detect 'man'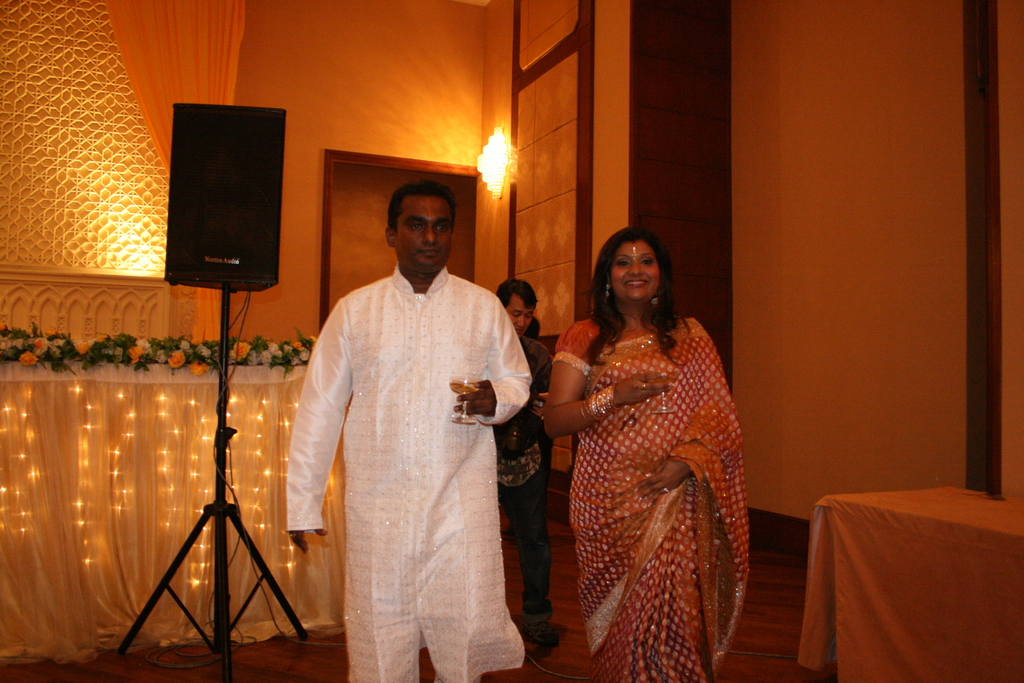
<bbox>284, 179, 533, 682</bbox>
